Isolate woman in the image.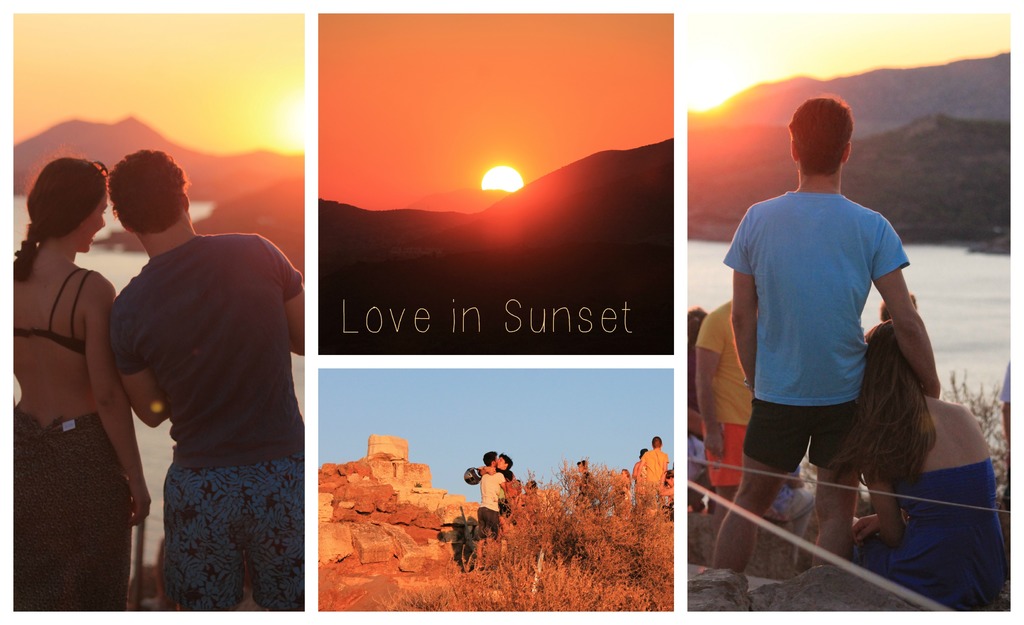
Isolated region: l=16, t=125, r=138, b=569.
